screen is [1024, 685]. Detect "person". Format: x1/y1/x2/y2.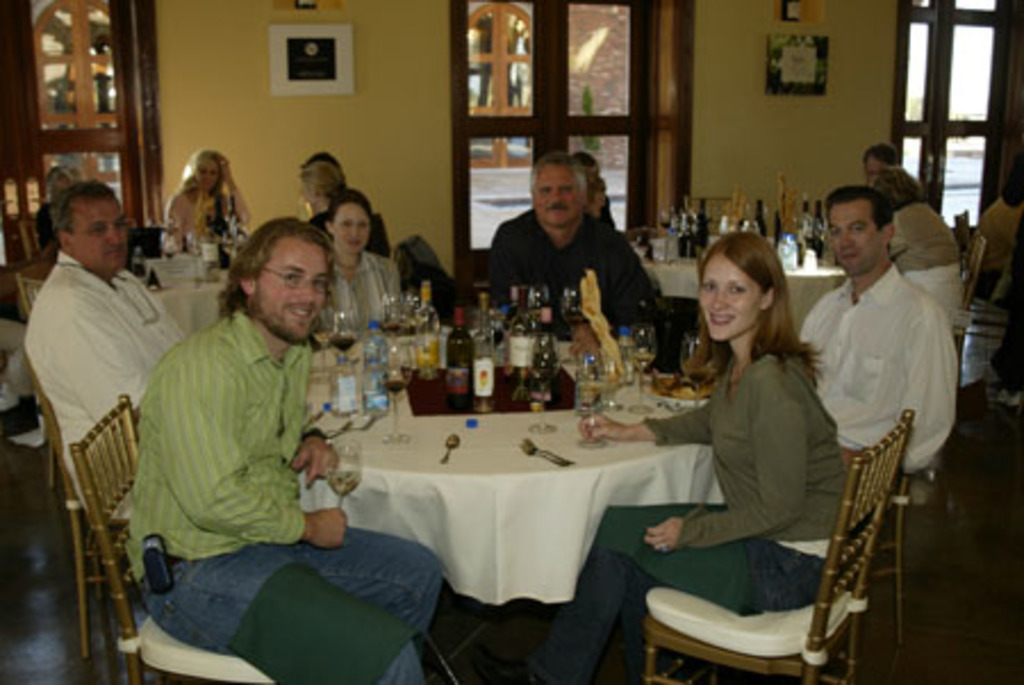
799/189/958/476.
